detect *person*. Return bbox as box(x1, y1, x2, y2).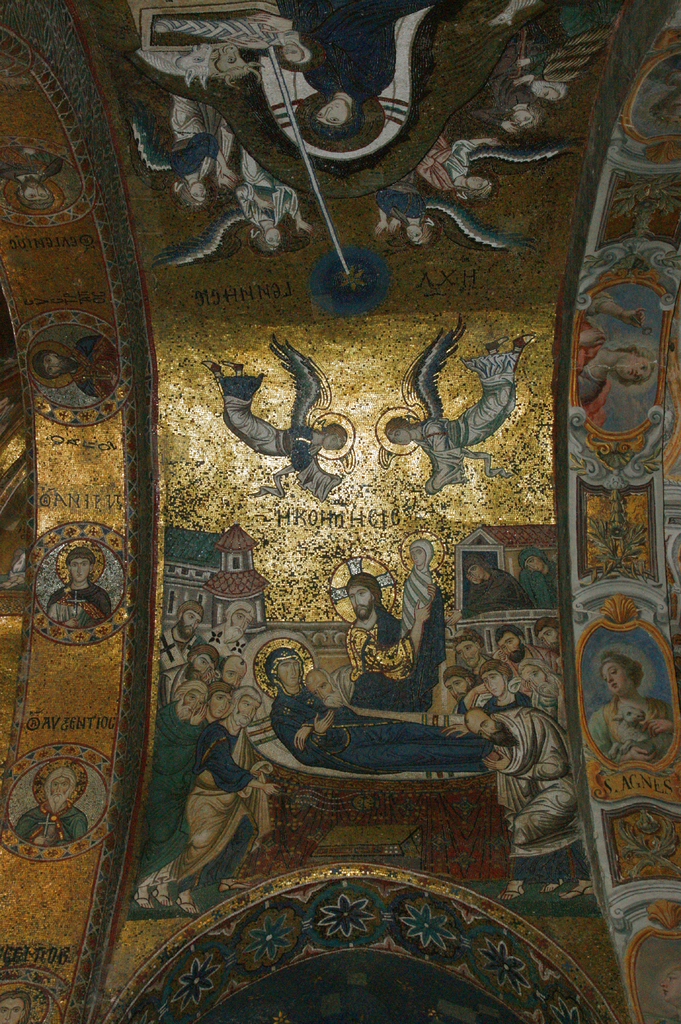
box(577, 292, 657, 428).
